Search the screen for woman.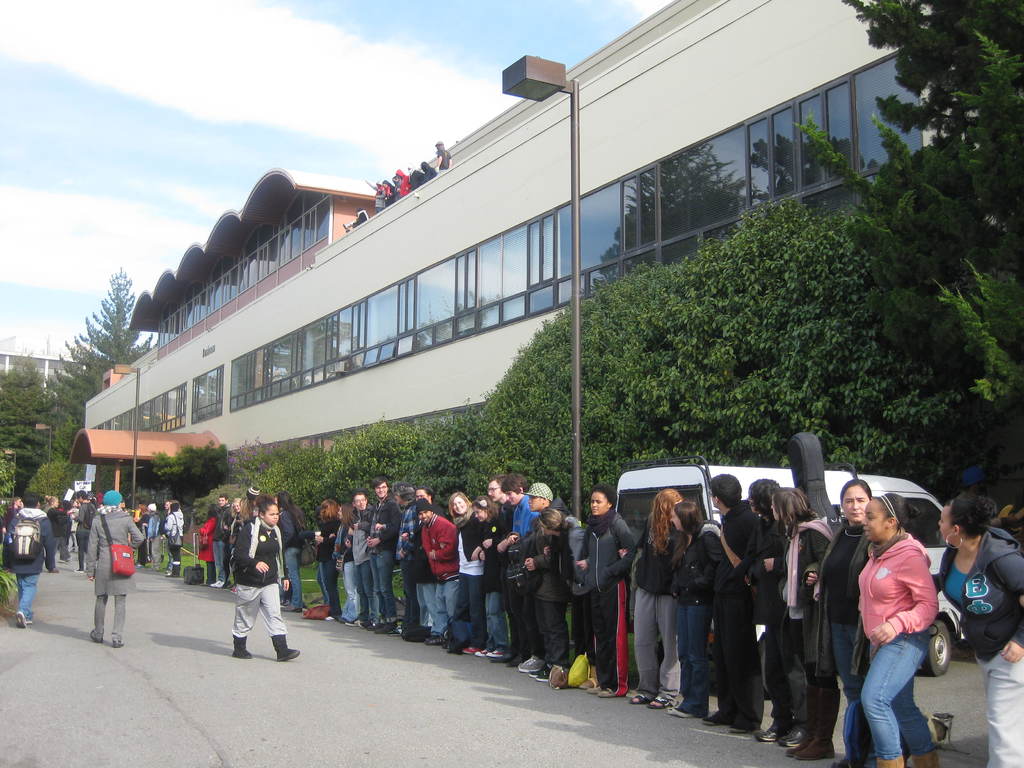
Found at [131,500,153,536].
